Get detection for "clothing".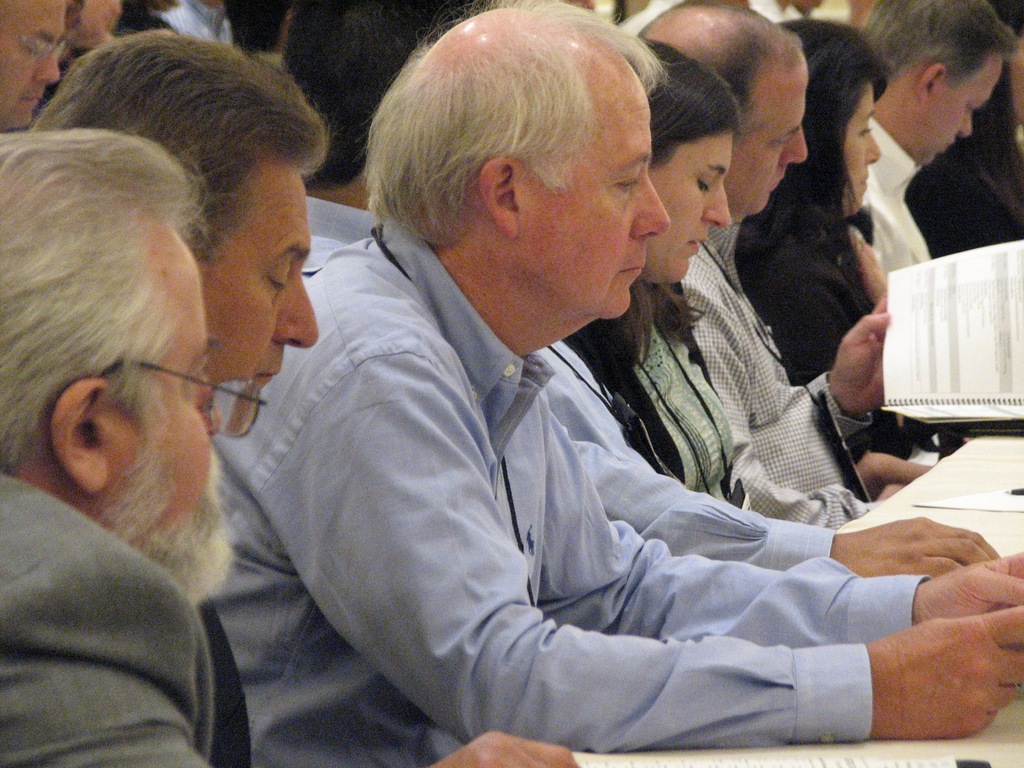
Detection: 748:194:857:386.
